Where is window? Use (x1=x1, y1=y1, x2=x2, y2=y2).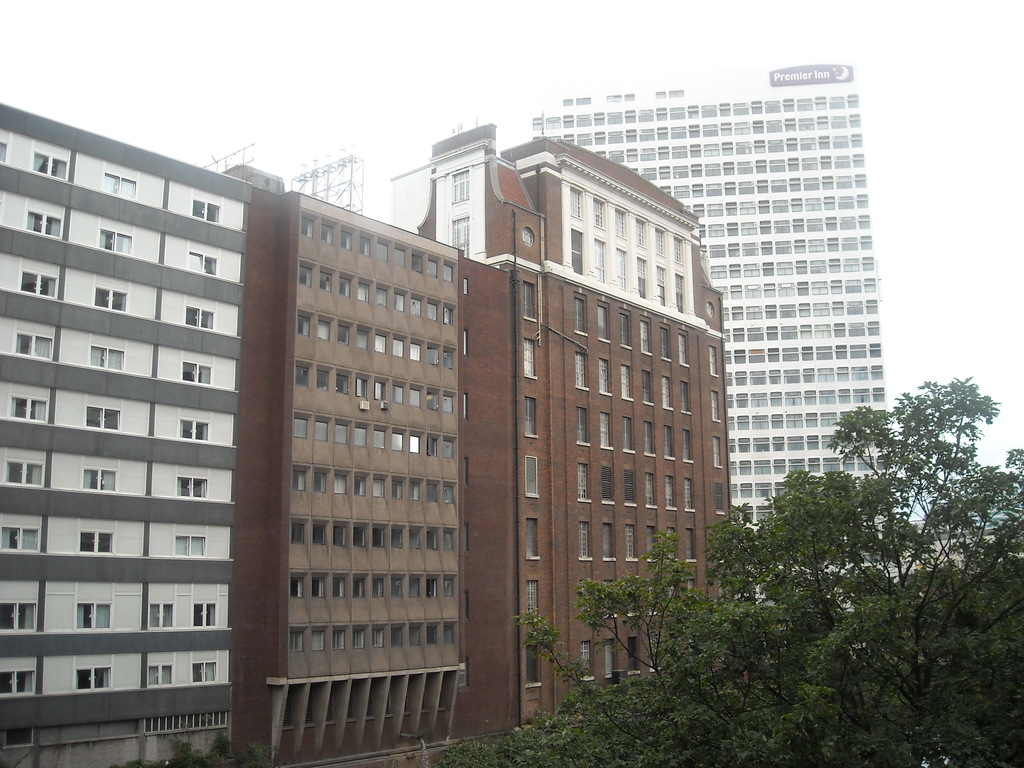
(x1=428, y1=485, x2=439, y2=502).
